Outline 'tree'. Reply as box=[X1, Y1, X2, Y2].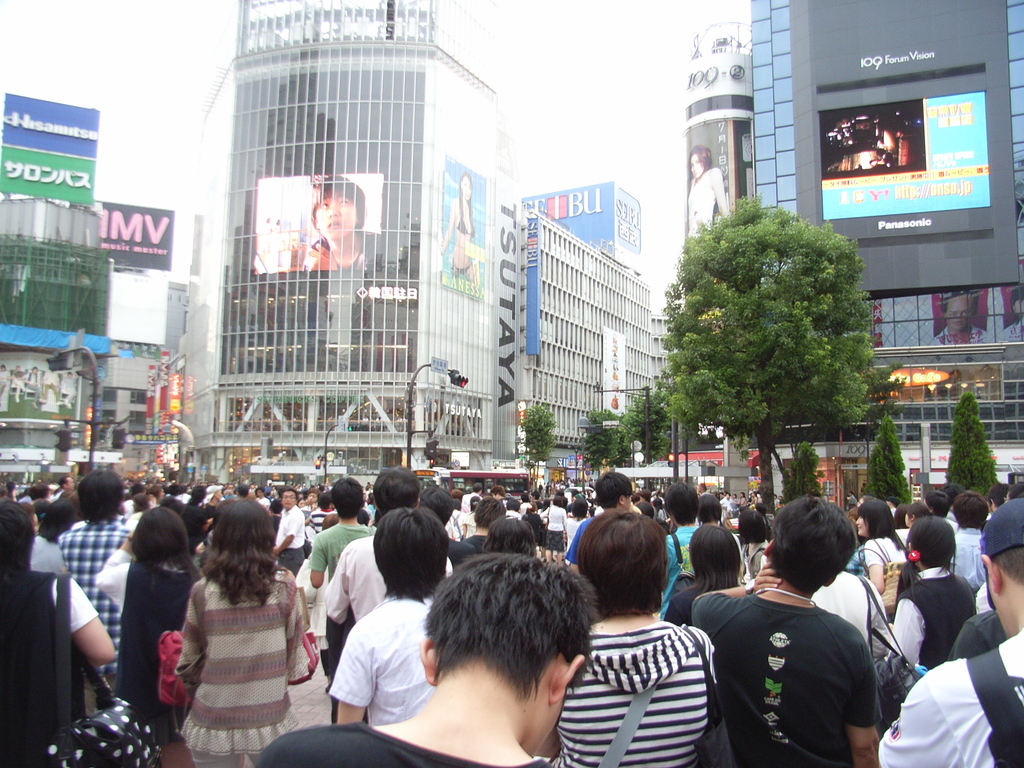
box=[943, 395, 1000, 498].
